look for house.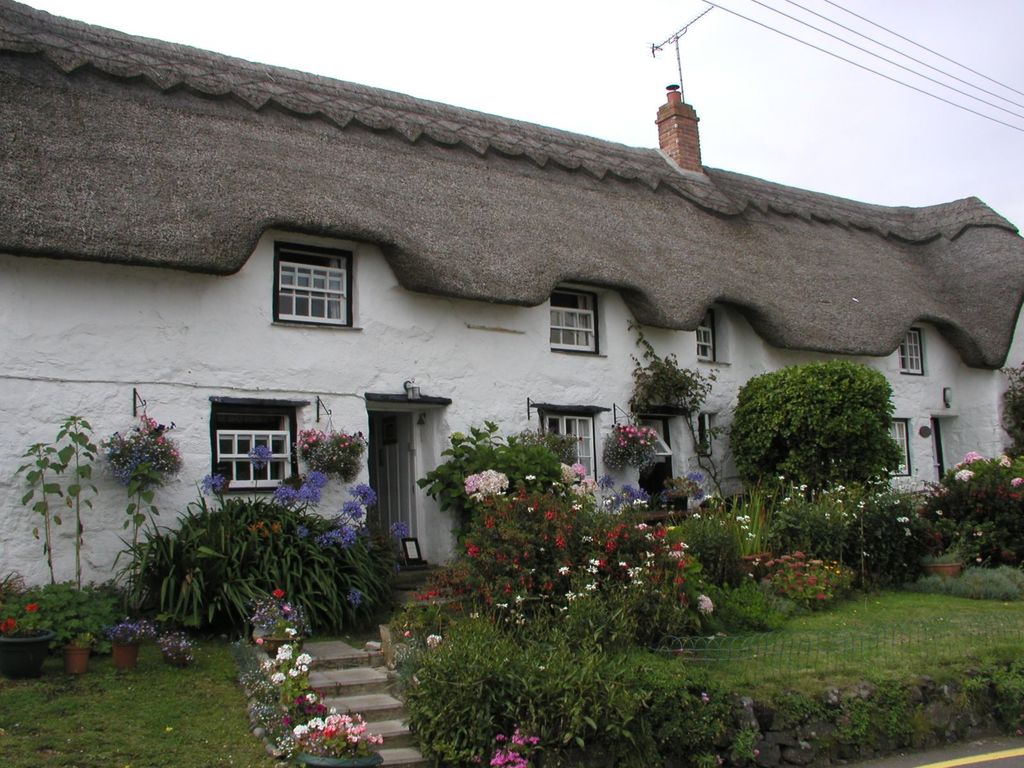
Found: [left=60, top=0, right=999, bottom=621].
